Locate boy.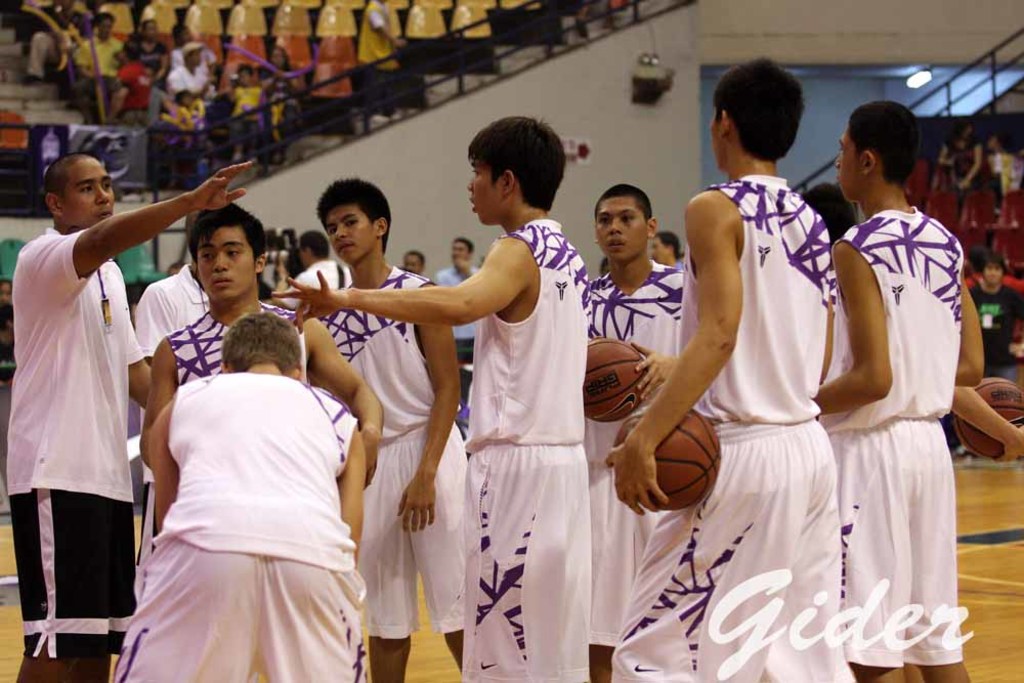
Bounding box: select_region(811, 98, 982, 682).
